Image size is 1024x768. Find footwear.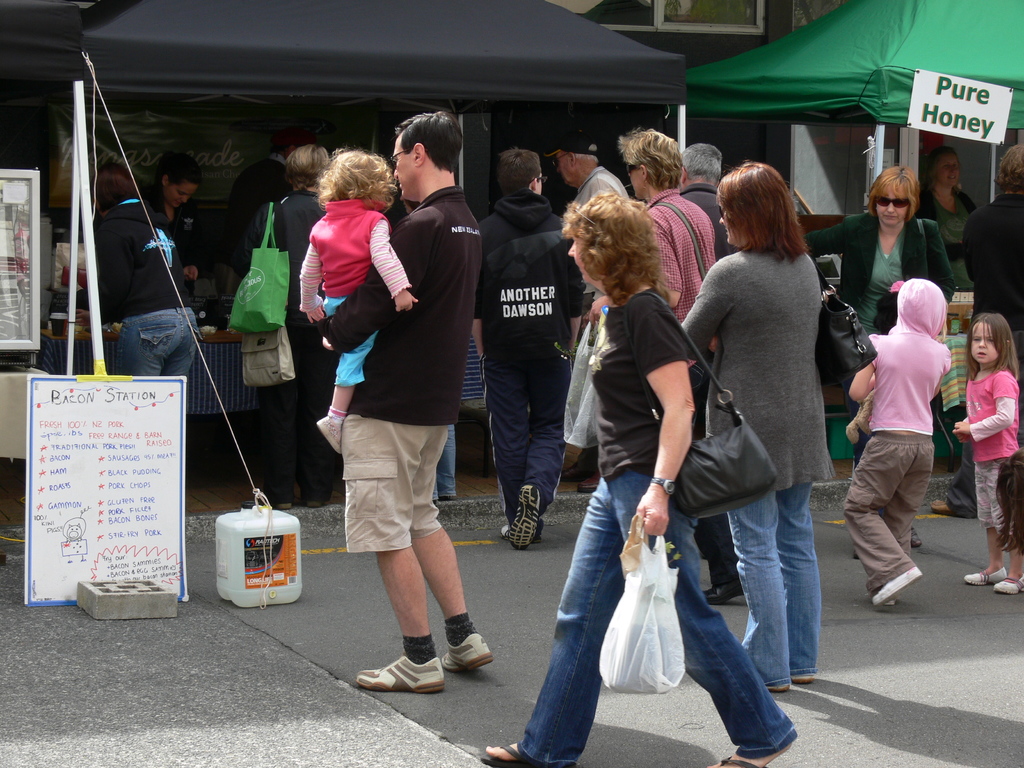
[996,577,1023,595].
